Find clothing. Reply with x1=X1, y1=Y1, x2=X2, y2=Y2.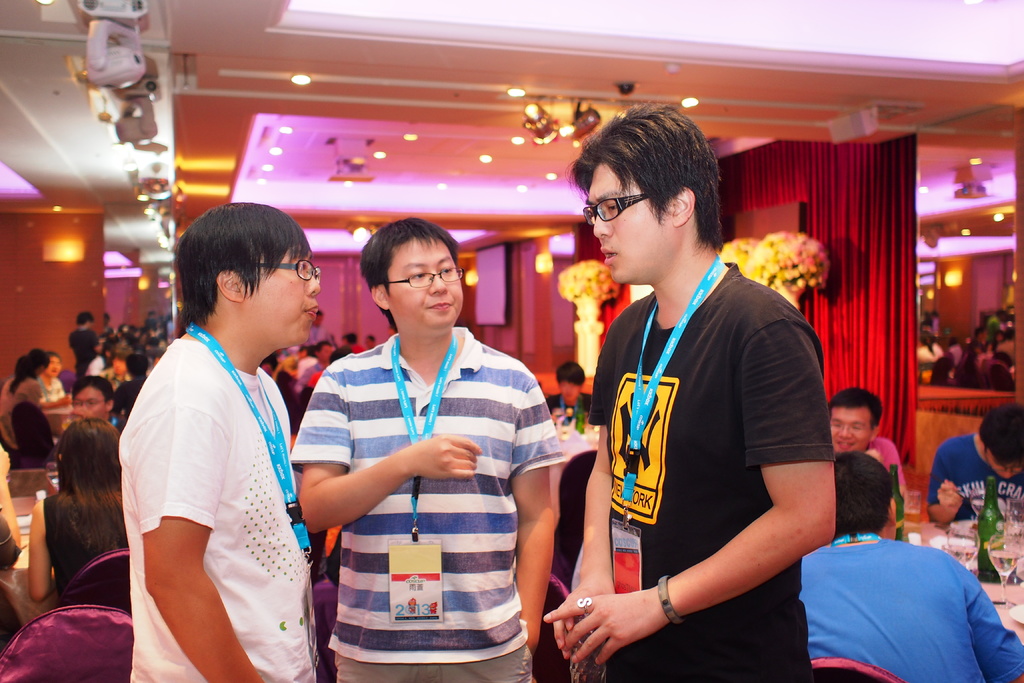
x1=927, y1=432, x2=1023, y2=520.
